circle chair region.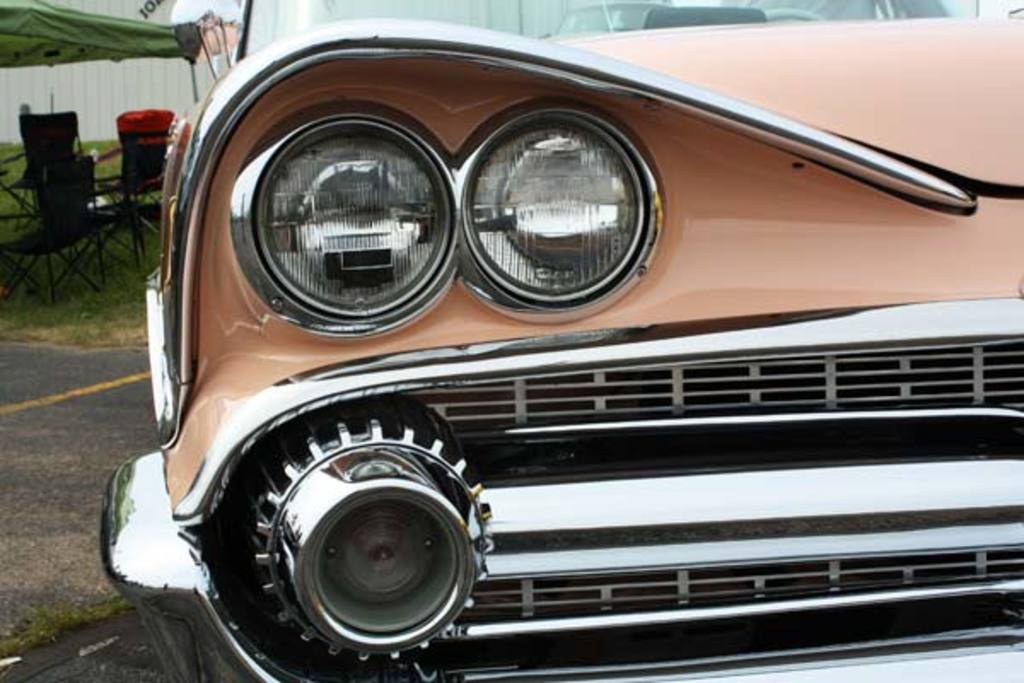
Region: (x1=0, y1=161, x2=102, y2=311).
